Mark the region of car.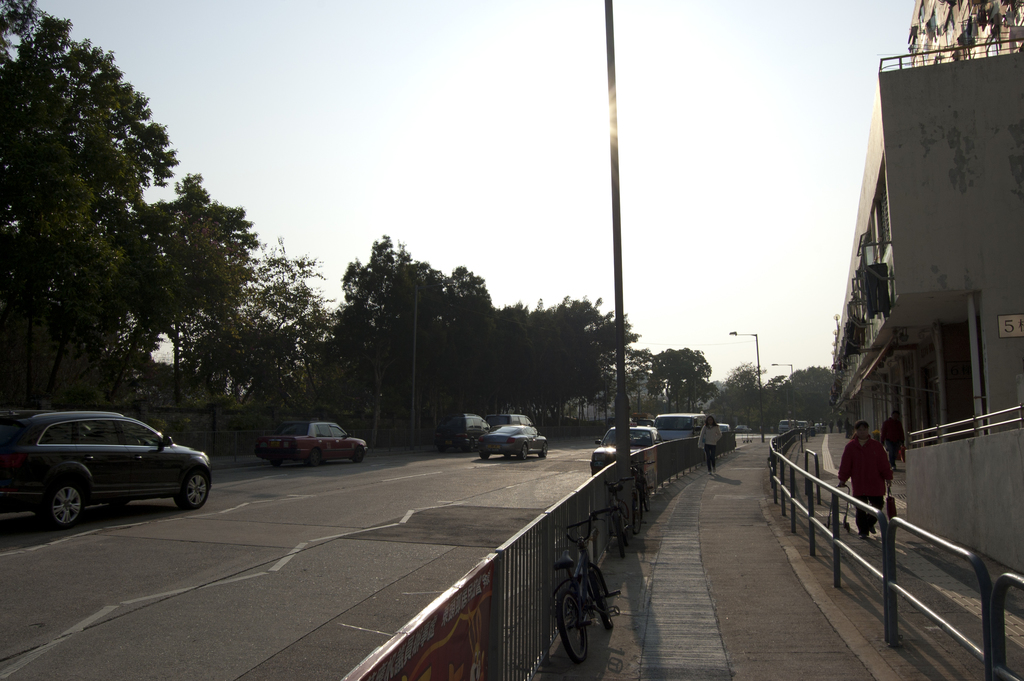
Region: detection(255, 414, 366, 465).
